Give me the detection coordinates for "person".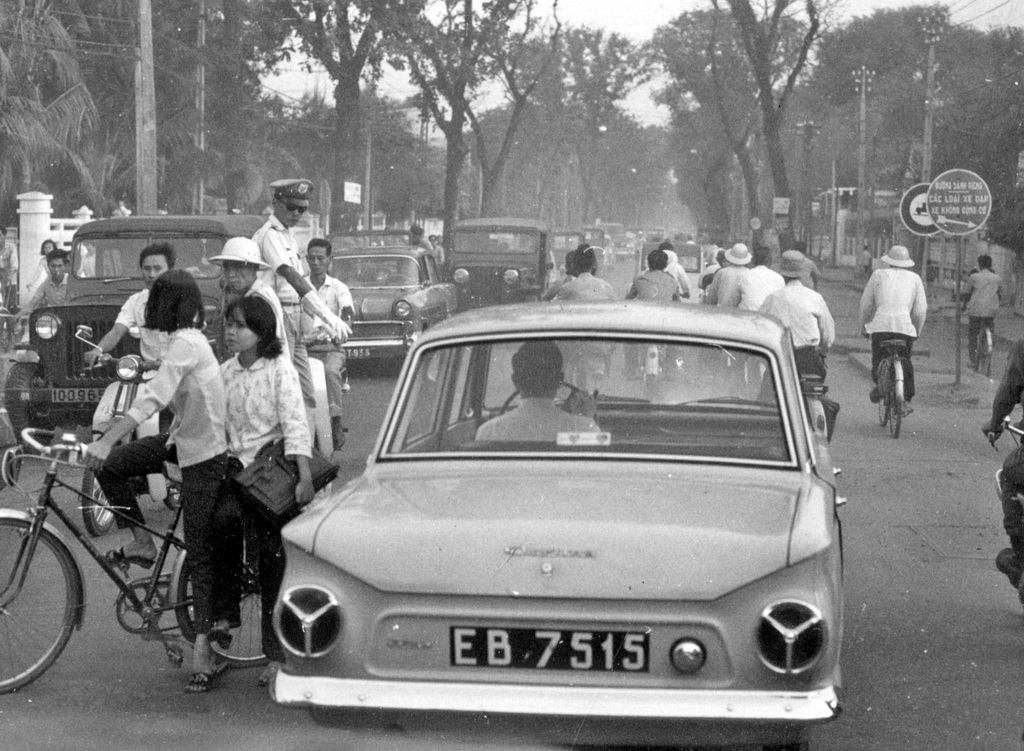
bbox=[247, 177, 356, 408].
